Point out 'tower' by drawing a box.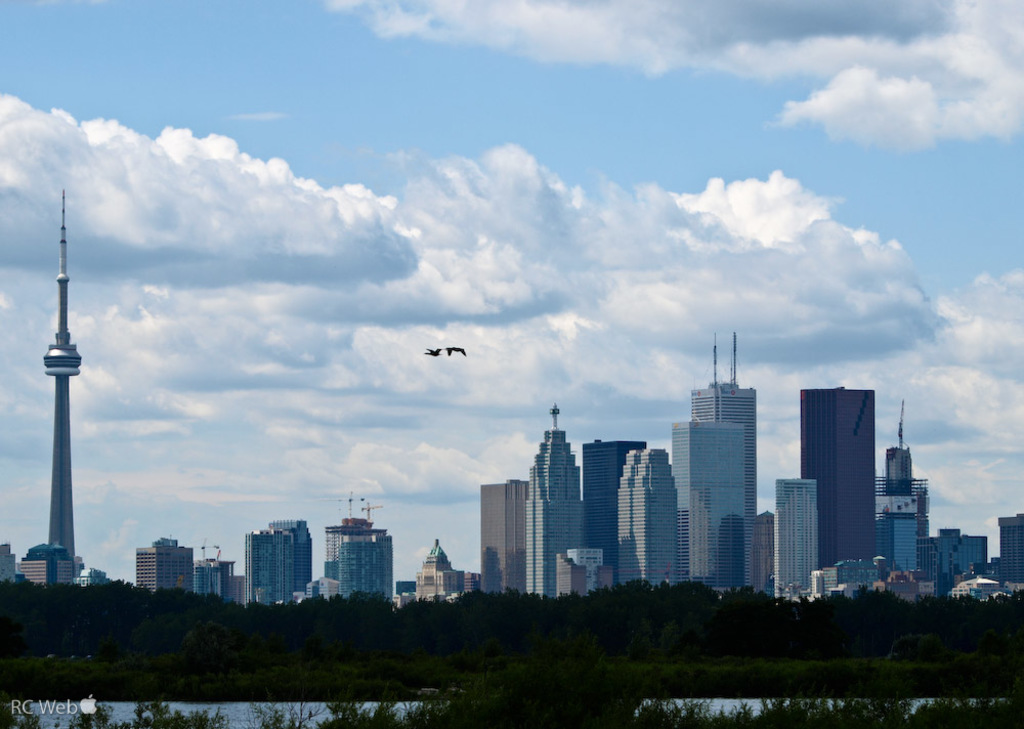
x1=189 y1=556 x2=220 y2=601.
